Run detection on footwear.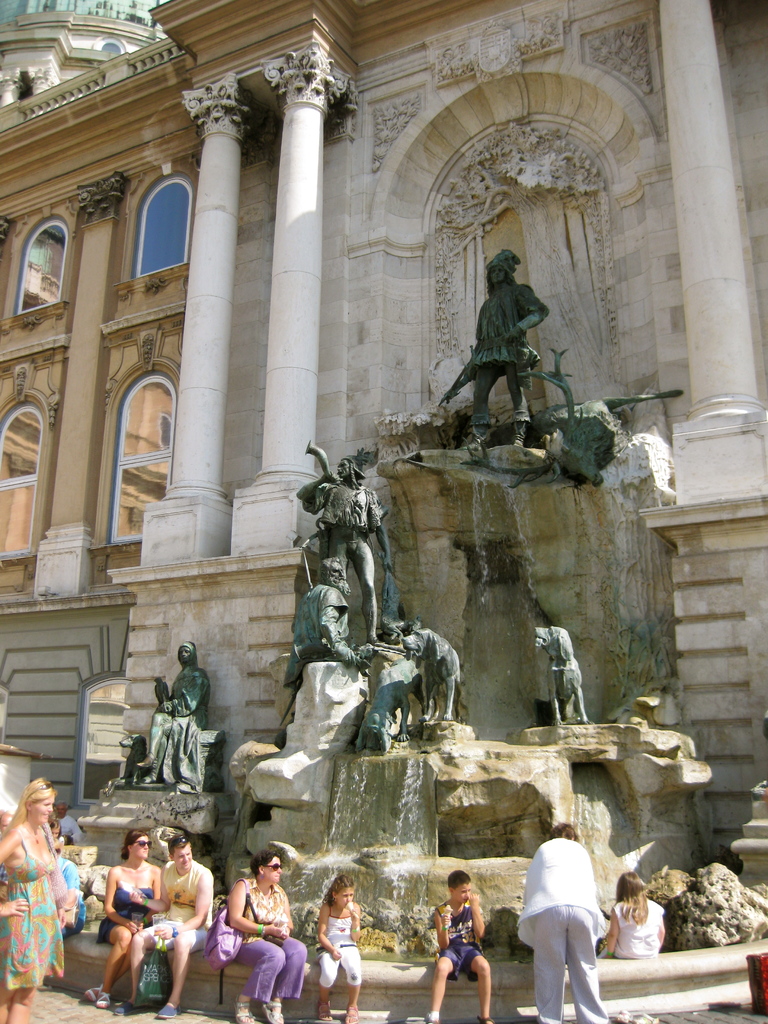
Result: region(77, 986, 101, 1002).
